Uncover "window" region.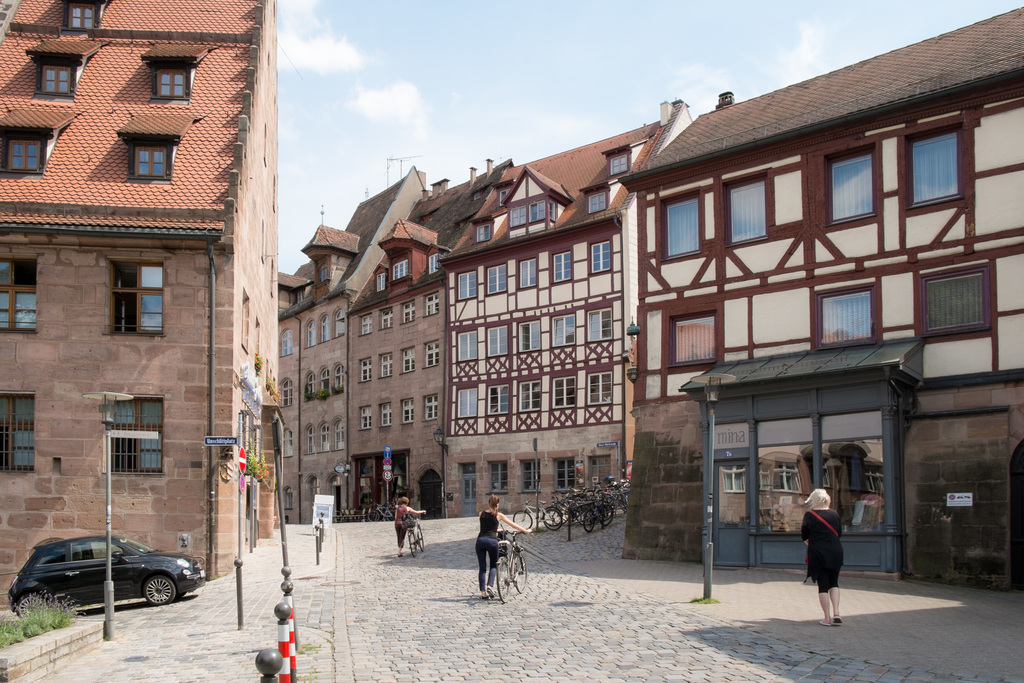
Uncovered: left=488, top=324, right=515, bottom=358.
